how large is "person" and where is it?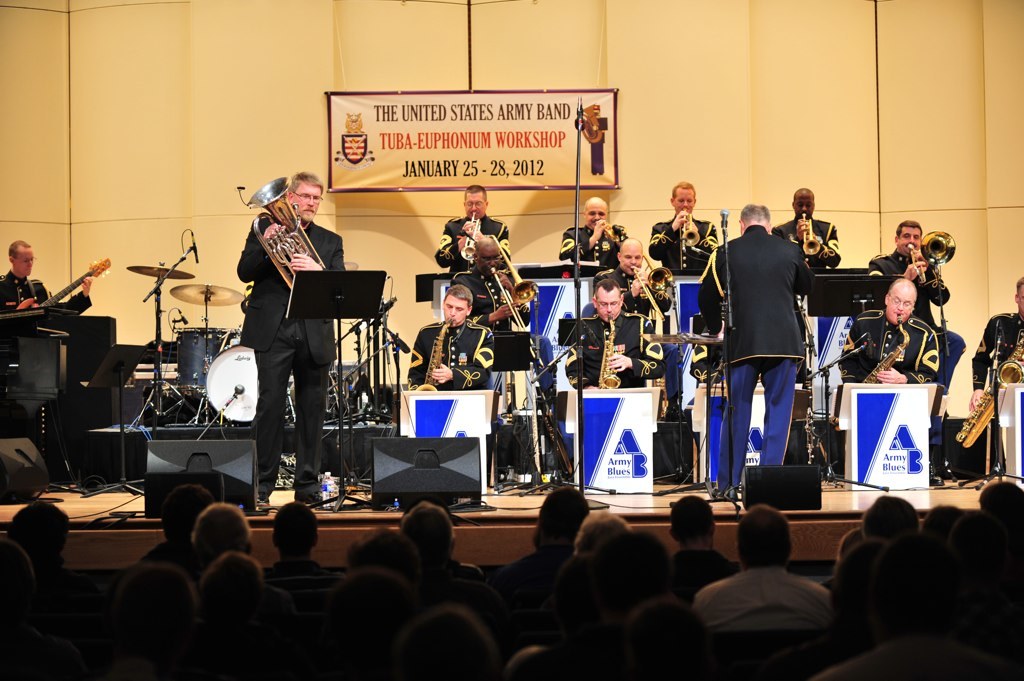
Bounding box: locate(617, 235, 689, 418).
